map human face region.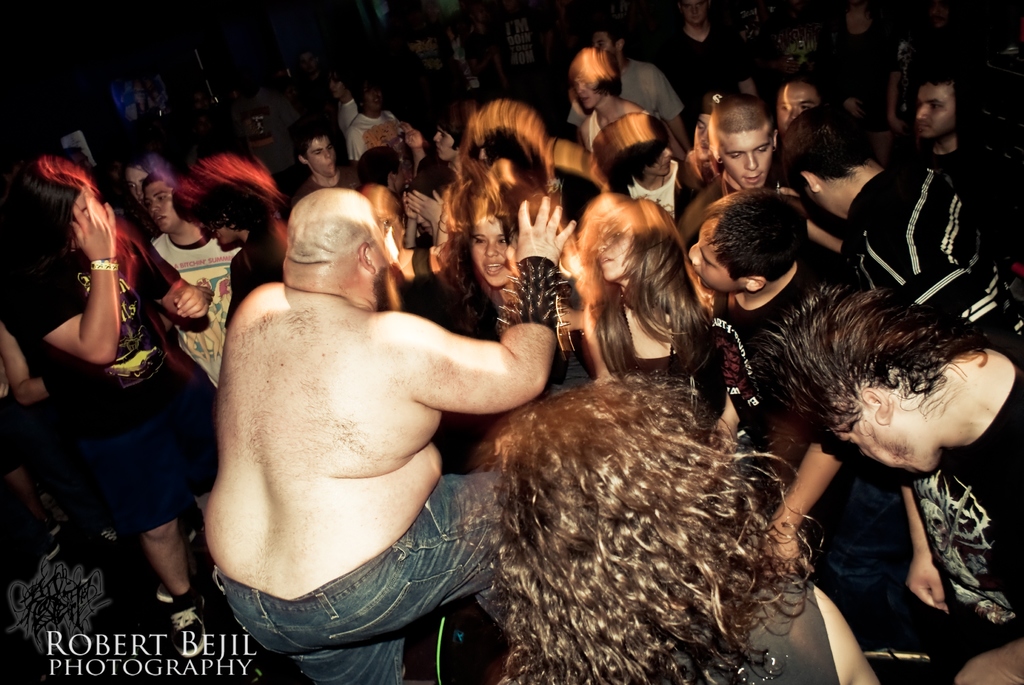
Mapped to box=[719, 120, 771, 191].
